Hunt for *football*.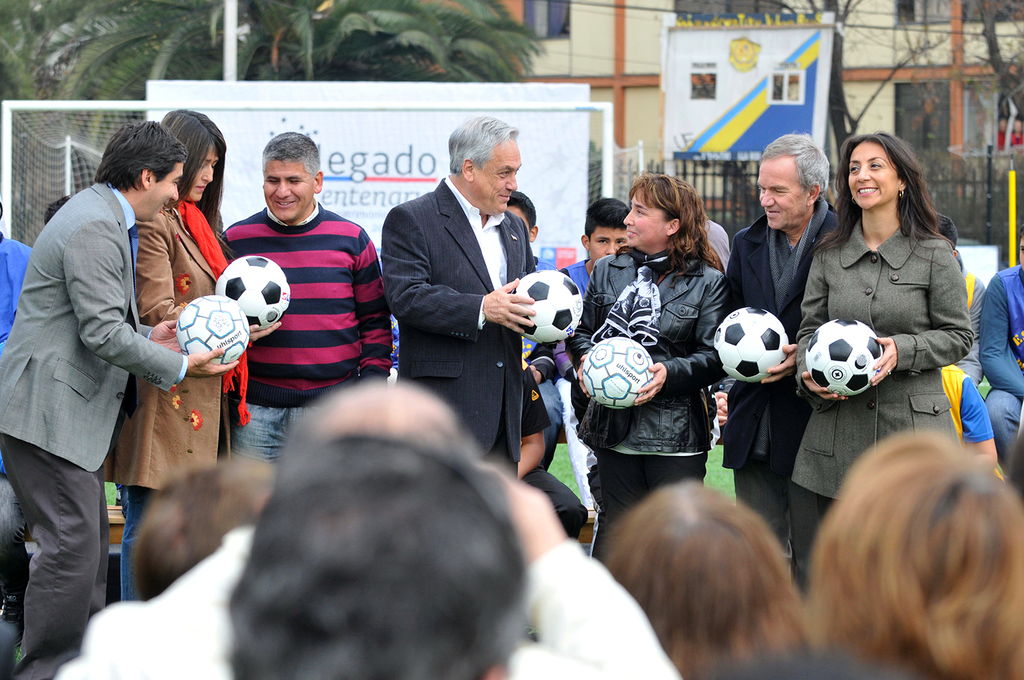
Hunted down at <box>810,319,882,394</box>.
